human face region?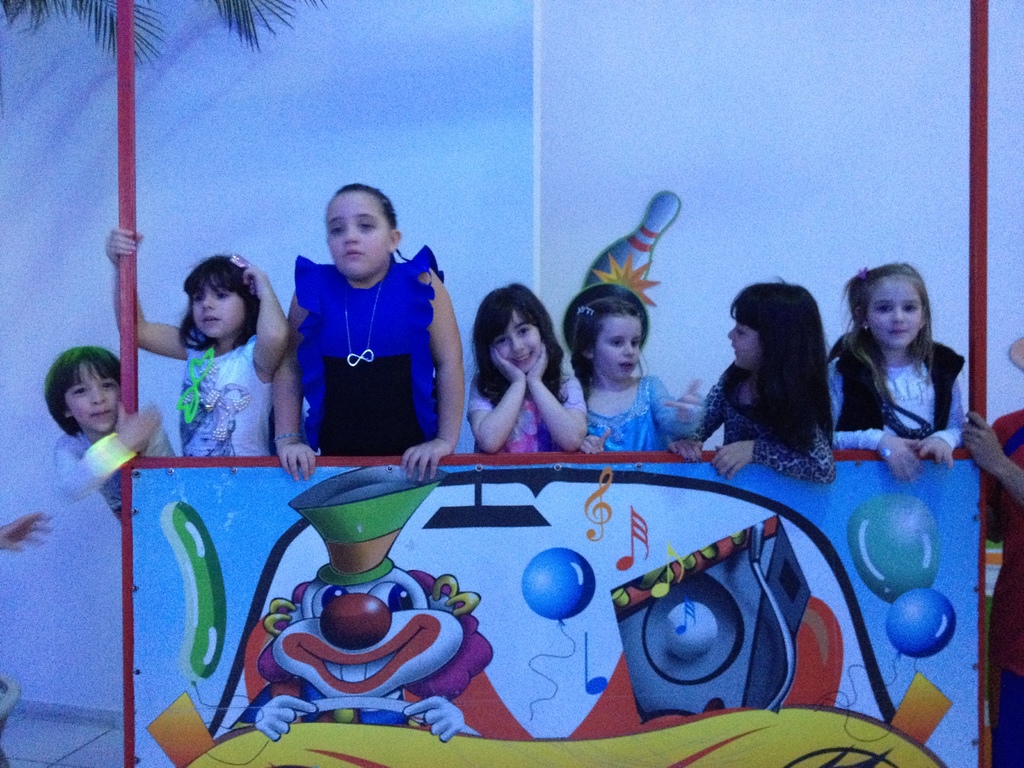
<box>728,317,762,367</box>
